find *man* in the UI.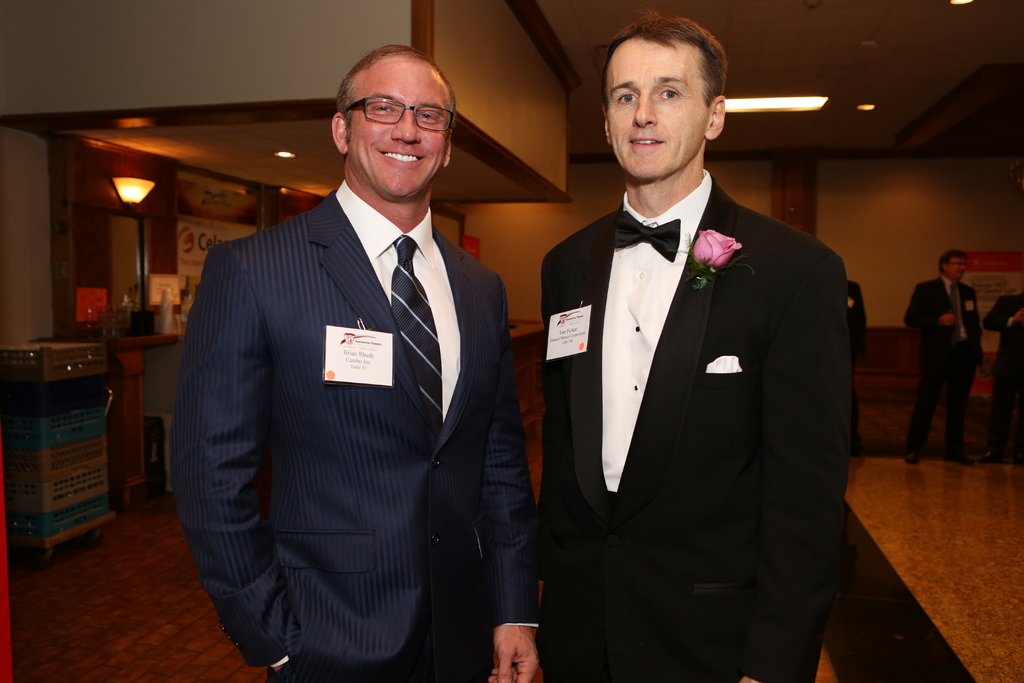
UI element at 974,290,1023,467.
